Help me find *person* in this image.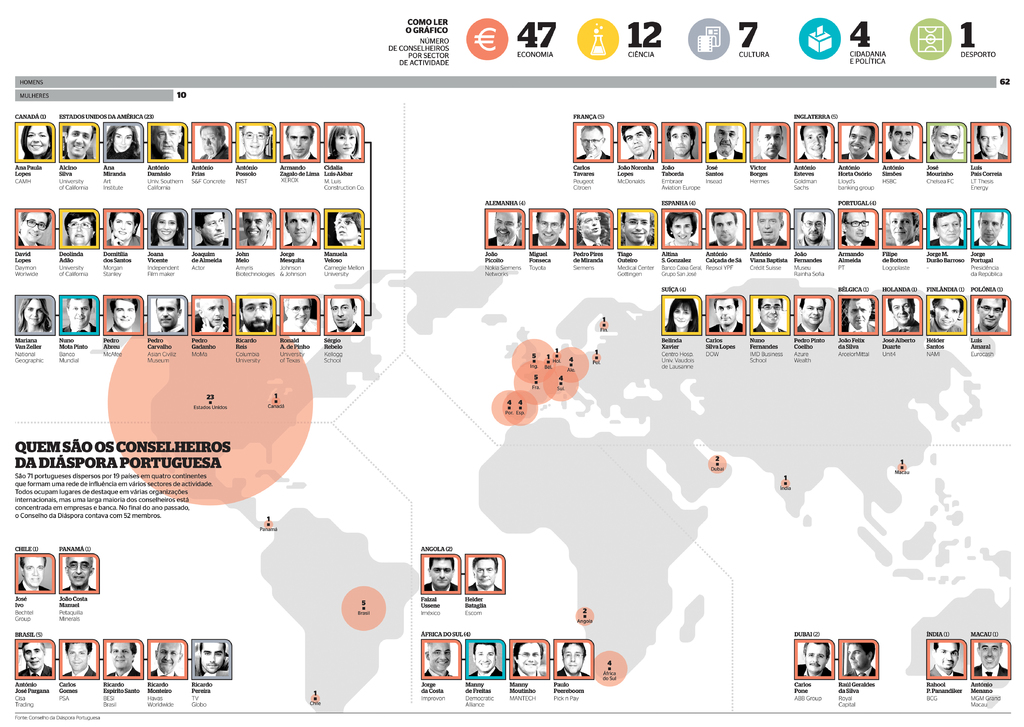
Found it: select_region(706, 122, 742, 160).
